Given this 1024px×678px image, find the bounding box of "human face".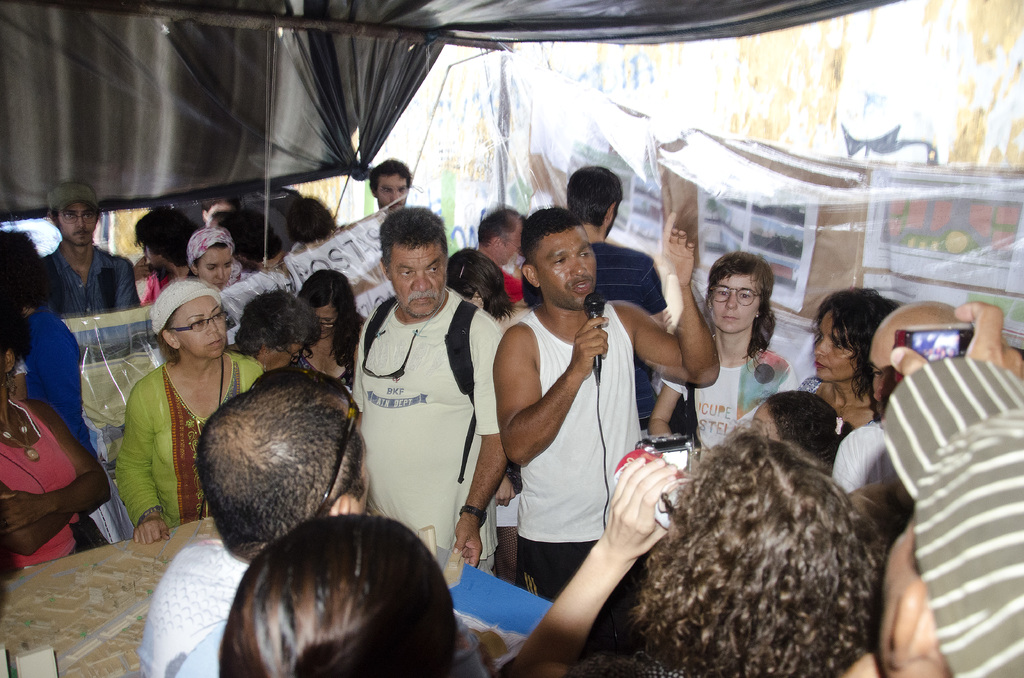
select_region(870, 347, 894, 421).
